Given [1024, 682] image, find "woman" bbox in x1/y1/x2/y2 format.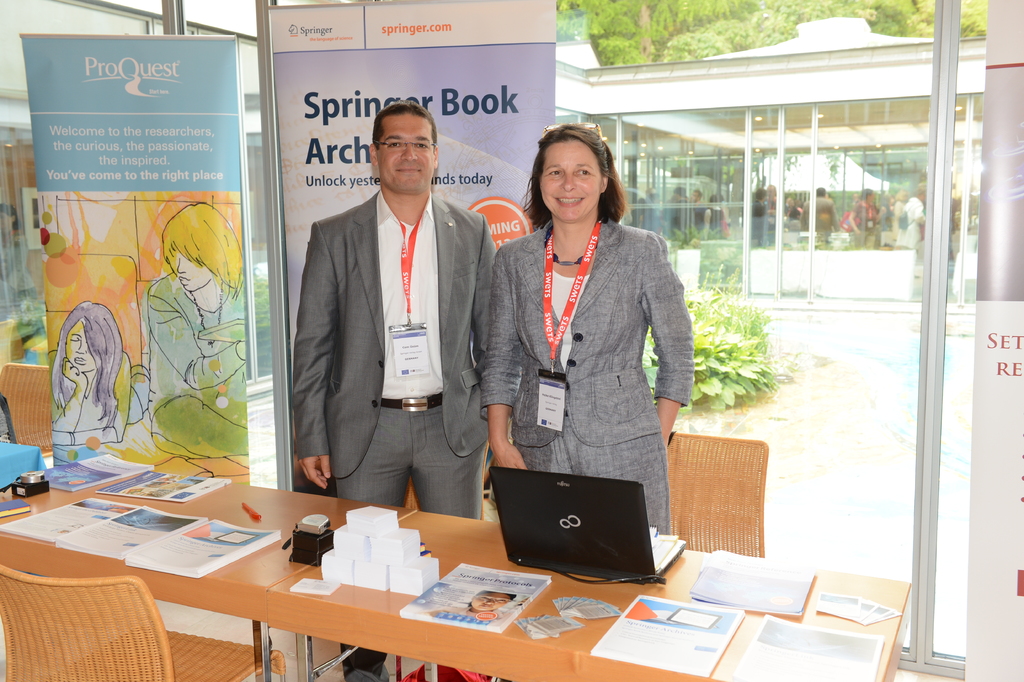
482/122/693/533.
